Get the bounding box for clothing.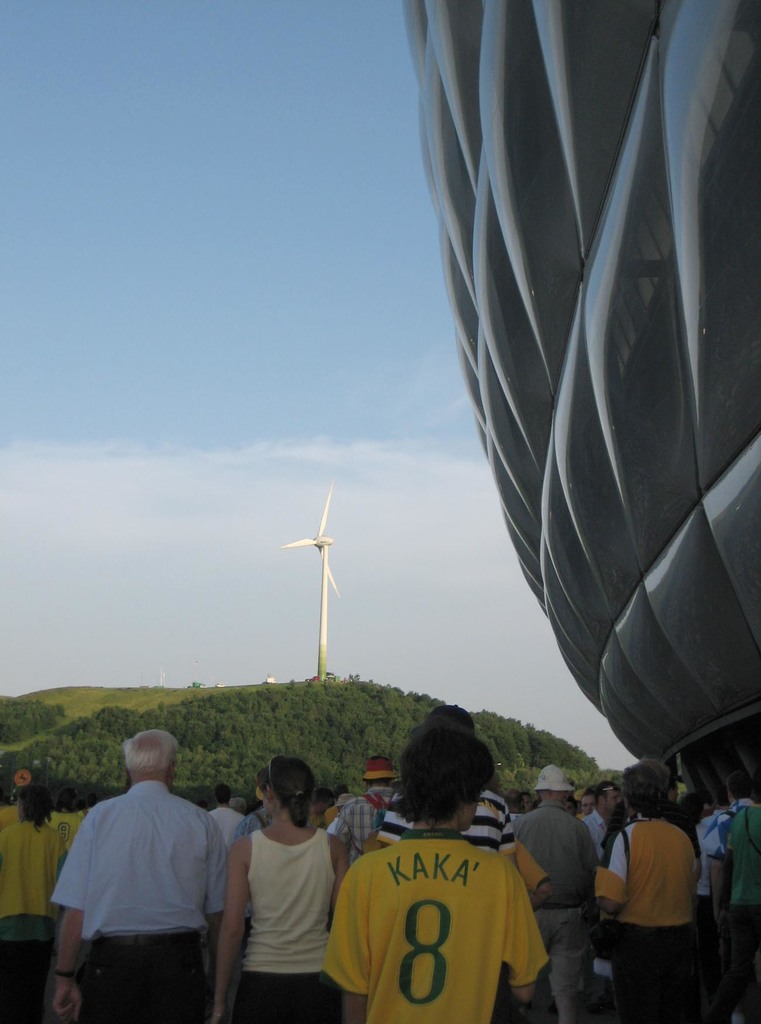
<bbox>45, 769, 227, 1020</bbox>.
